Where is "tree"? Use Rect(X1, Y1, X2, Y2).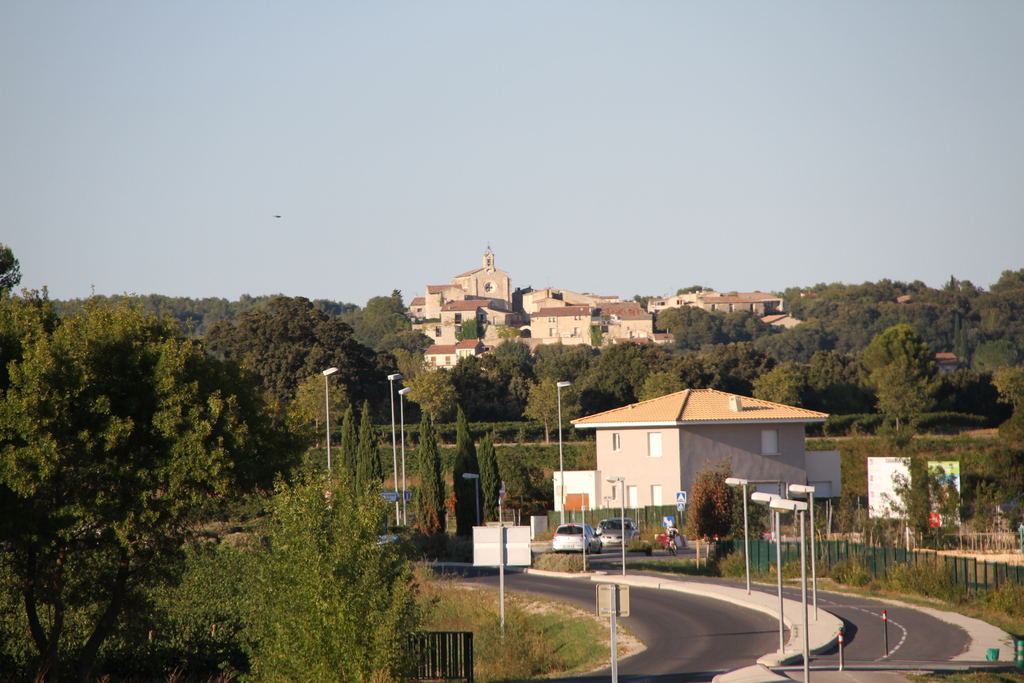
Rect(681, 345, 761, 388).
